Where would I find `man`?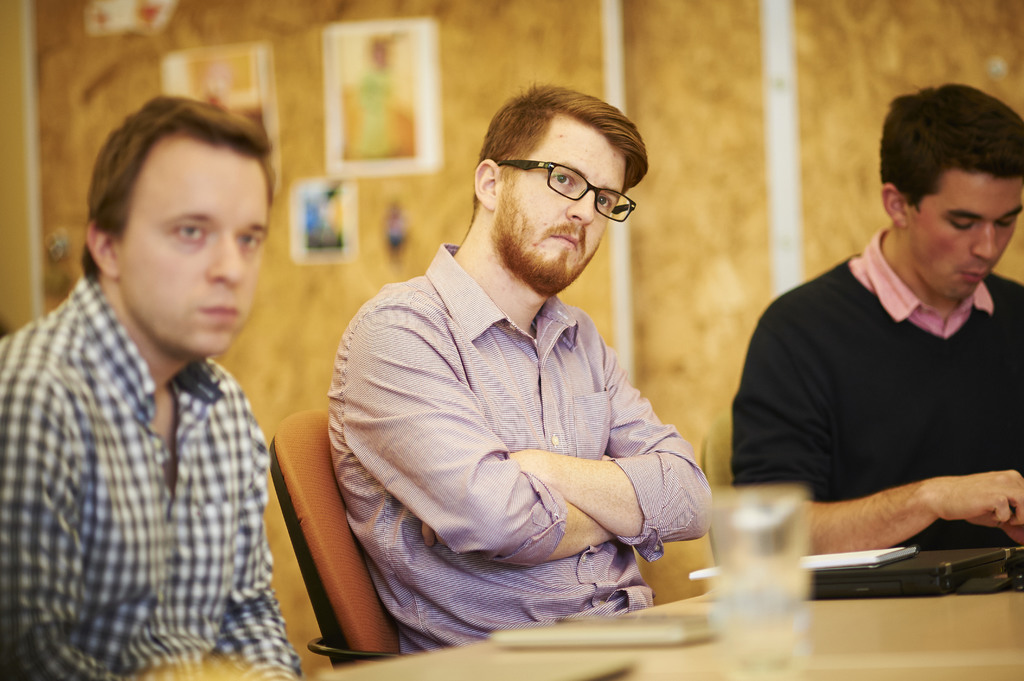
At [0,90,308,680].
